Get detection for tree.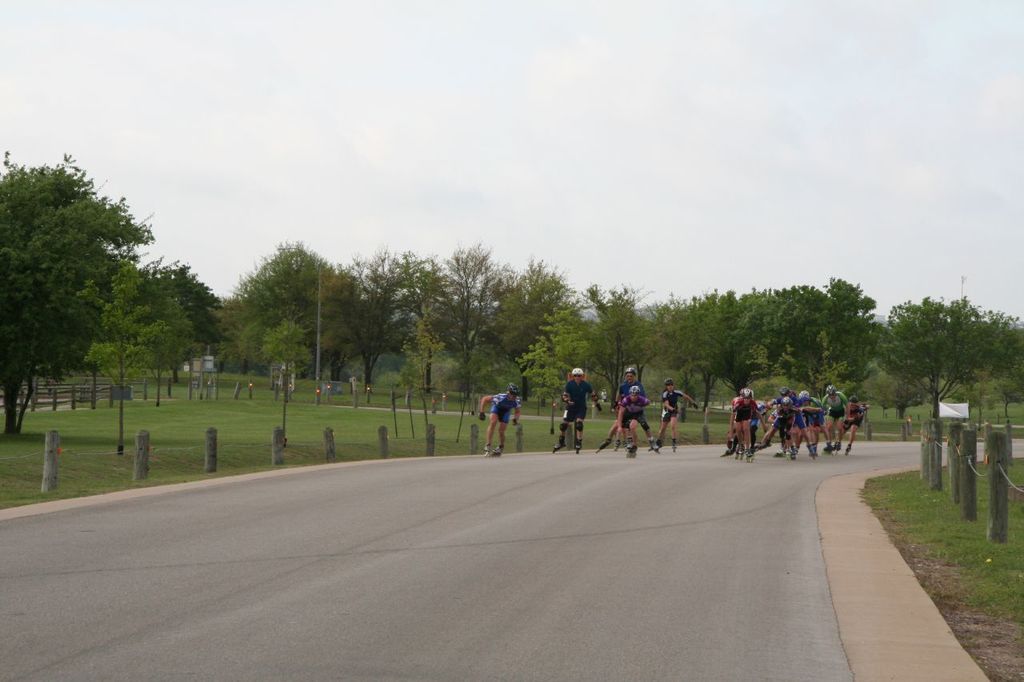
Detection: bbox=(814, 272, 884, 451).
